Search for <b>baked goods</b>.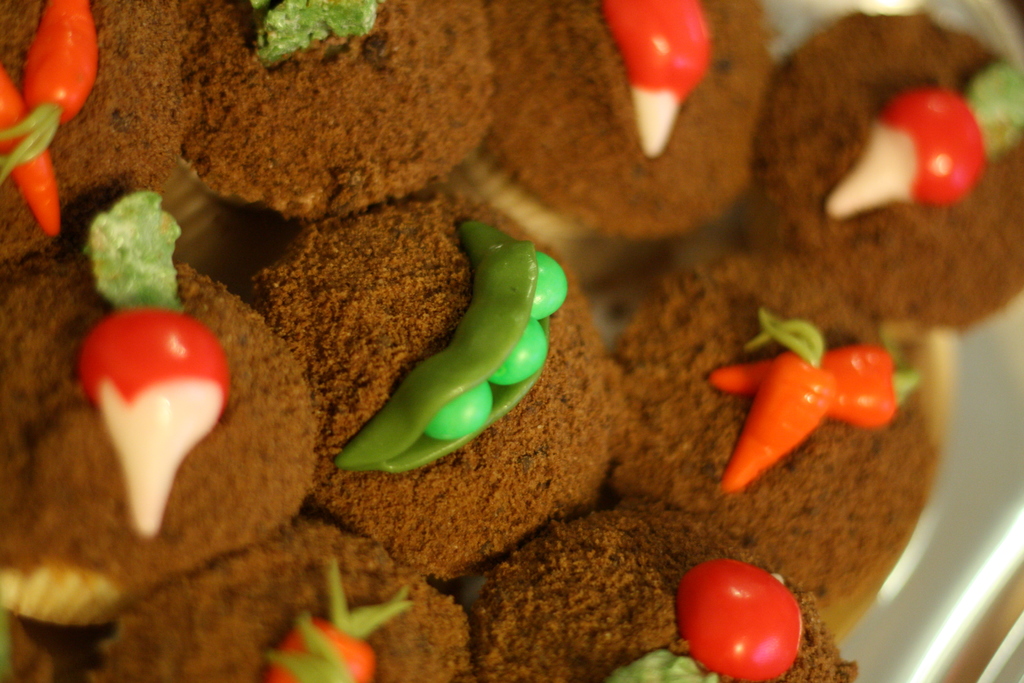
Found at 180 0 499 226.
